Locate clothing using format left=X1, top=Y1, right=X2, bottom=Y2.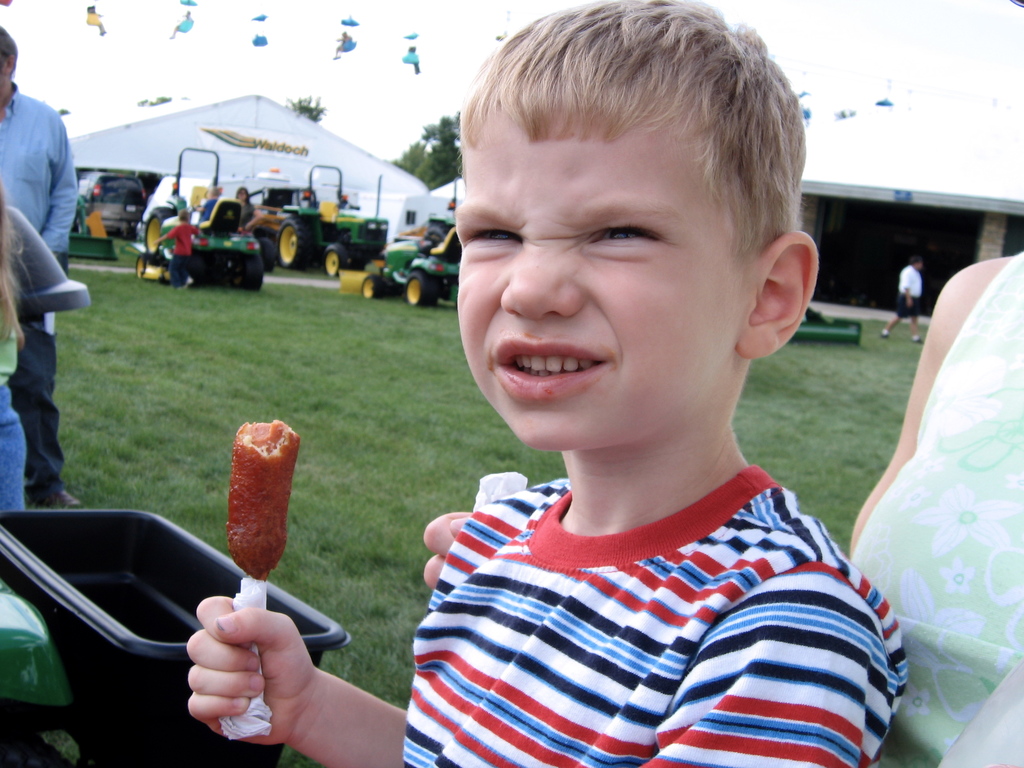
left=372, top=426, right=913, bottom=746.
